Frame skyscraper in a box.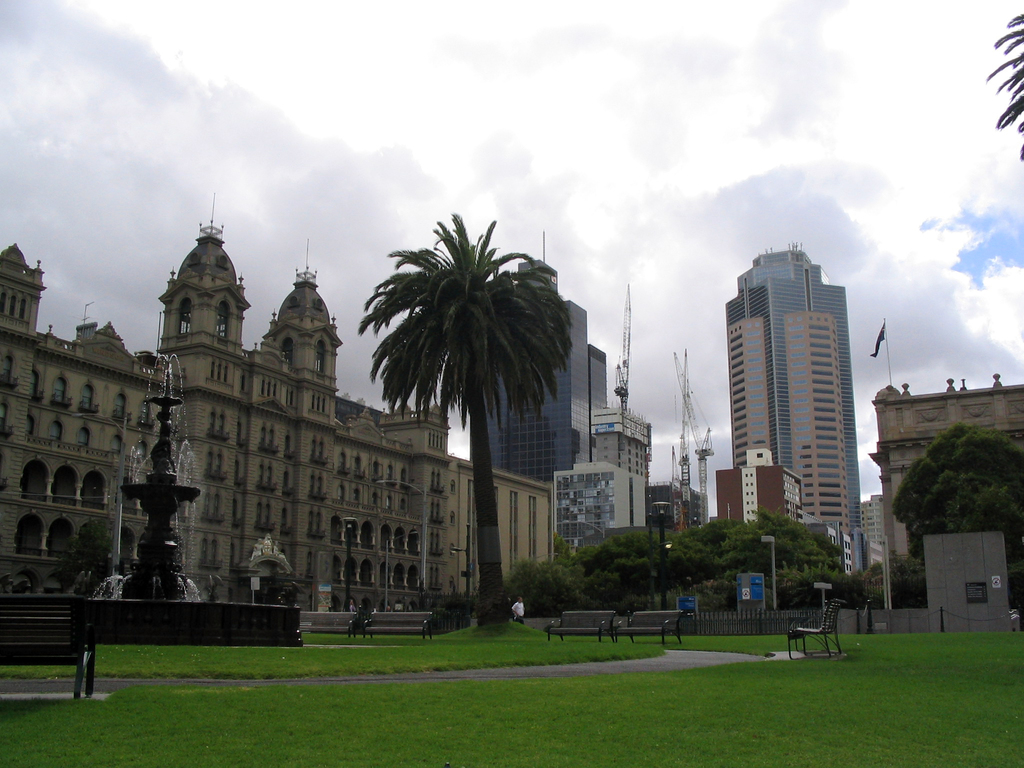
x1=470, y1=248, x2=614, y2=487.
